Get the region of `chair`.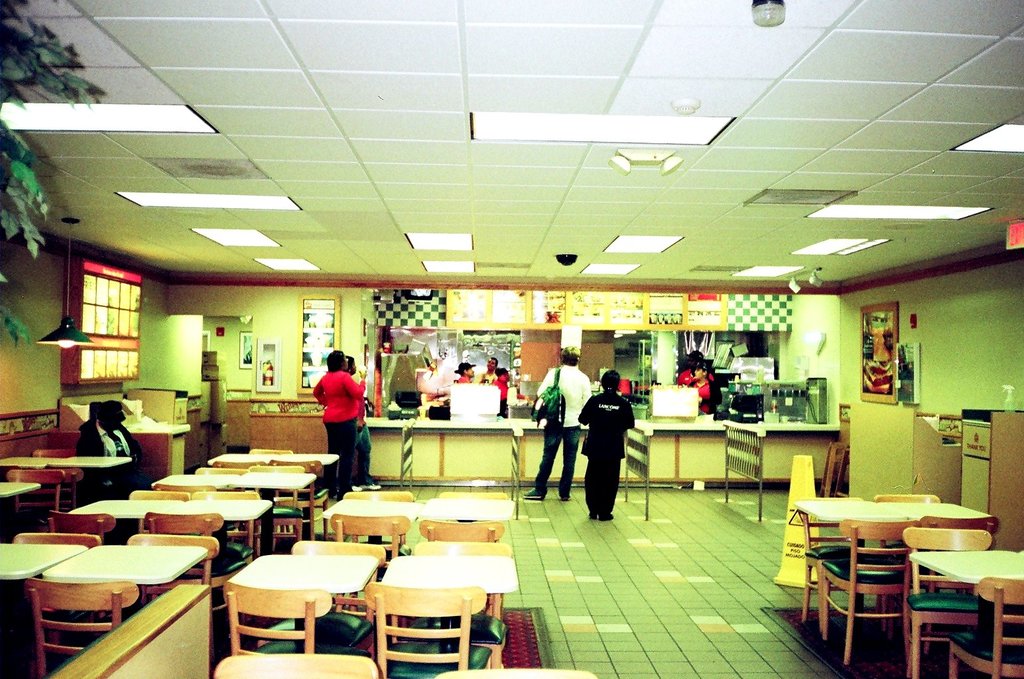
bbox=[877, 493, 940, 597].
